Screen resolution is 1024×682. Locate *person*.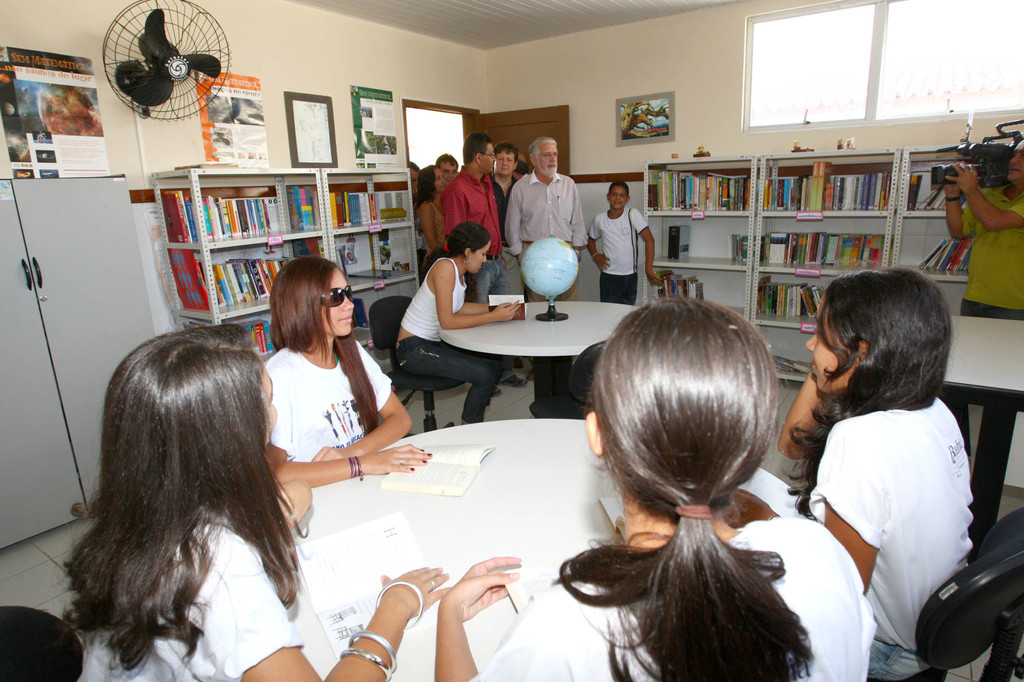
x1=434 y1=150 x2=456 y2=183.
